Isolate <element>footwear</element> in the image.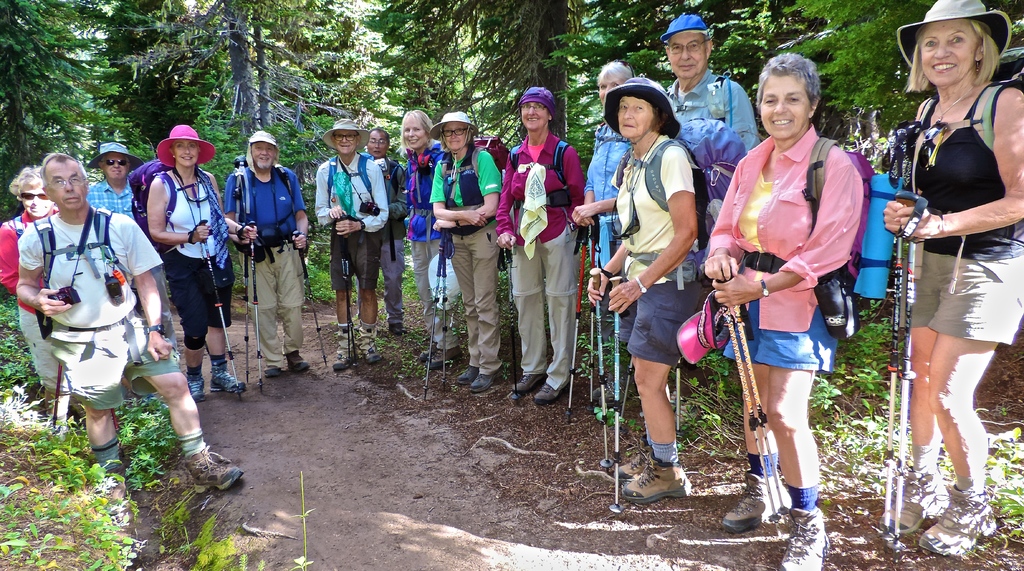
Isolated region: Rect(440, 340, 465, 365).
